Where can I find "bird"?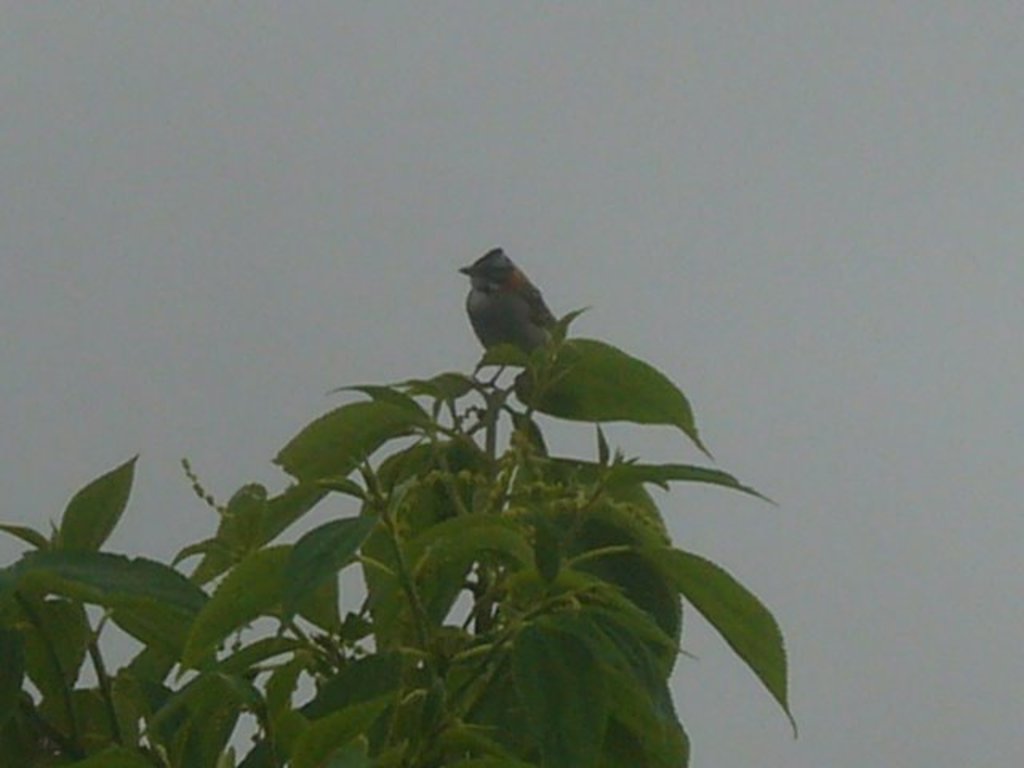
You can find it at x1=453 y1=248 x2=558 y2=390.
